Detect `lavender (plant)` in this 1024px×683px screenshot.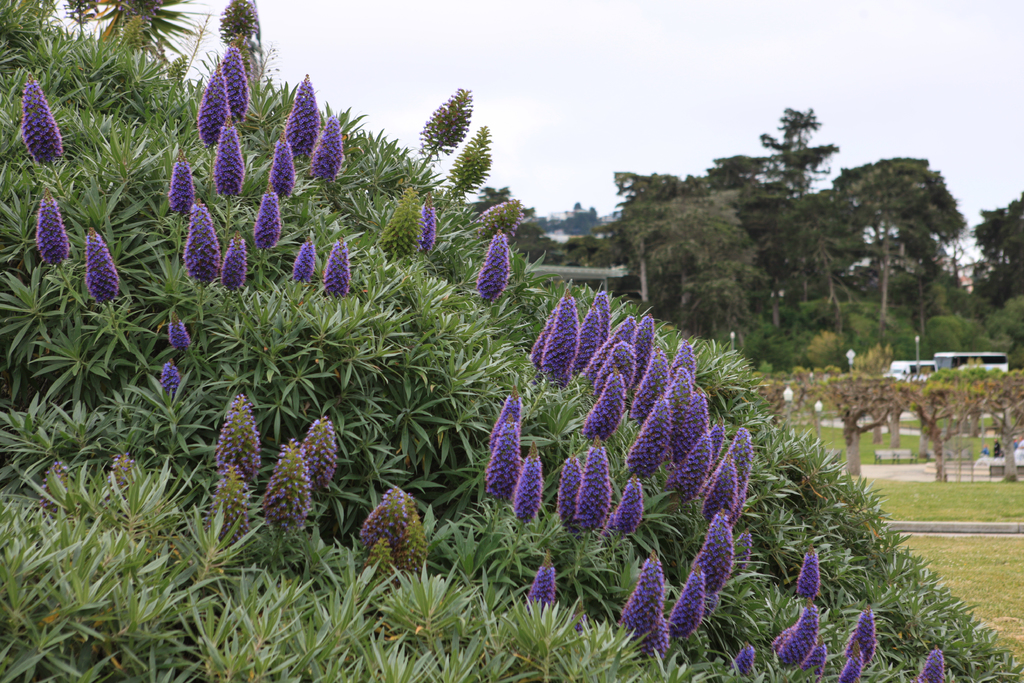
Detection: (495, 390, 522, 429).
